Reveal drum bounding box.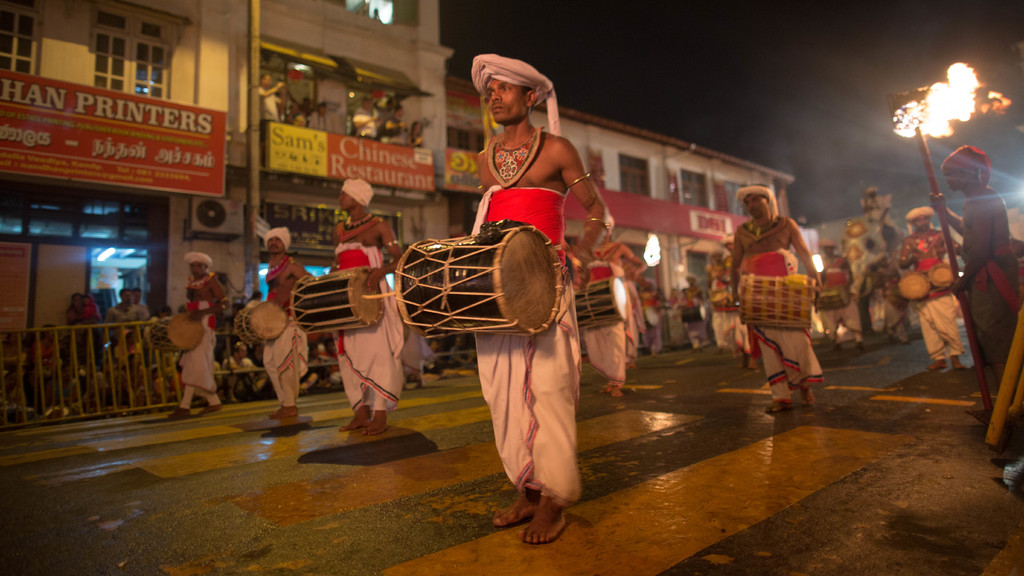
Revealed: box(292, 268, 385, 329).
